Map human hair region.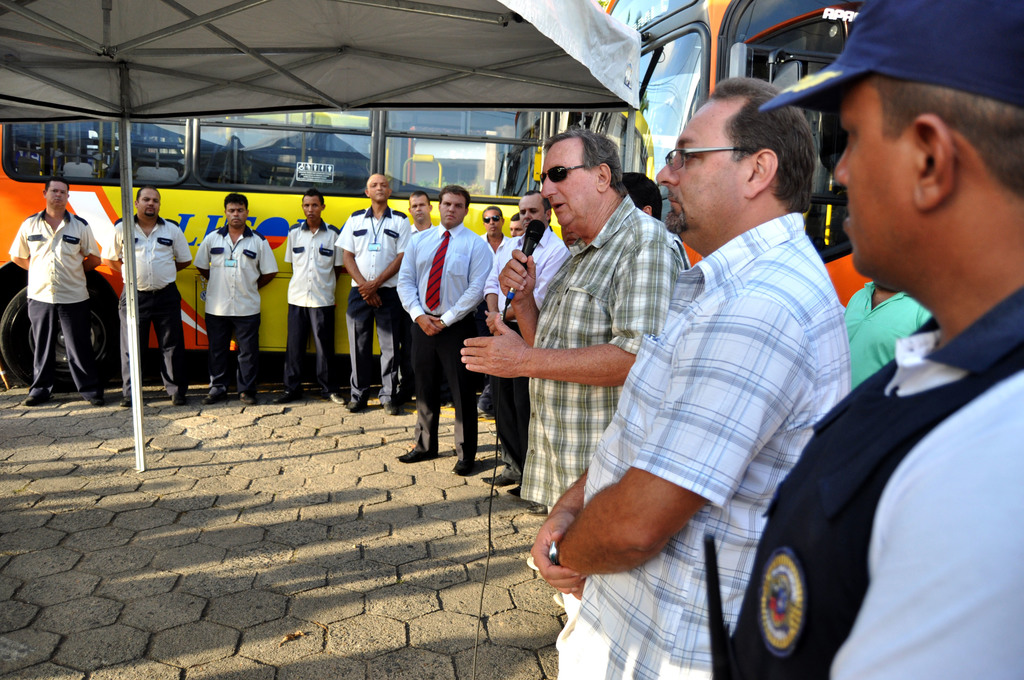
Mapped to crop(711, 76, 813, 213).
